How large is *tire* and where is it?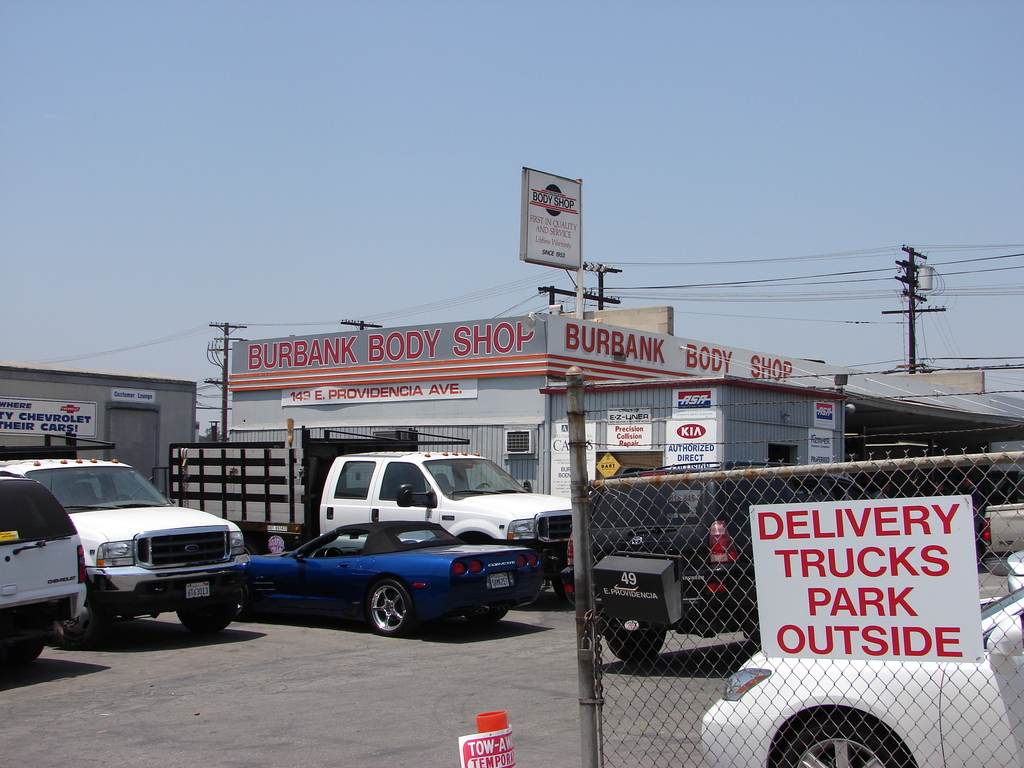
Bounding box: crop(600, 602, 668, 662).
